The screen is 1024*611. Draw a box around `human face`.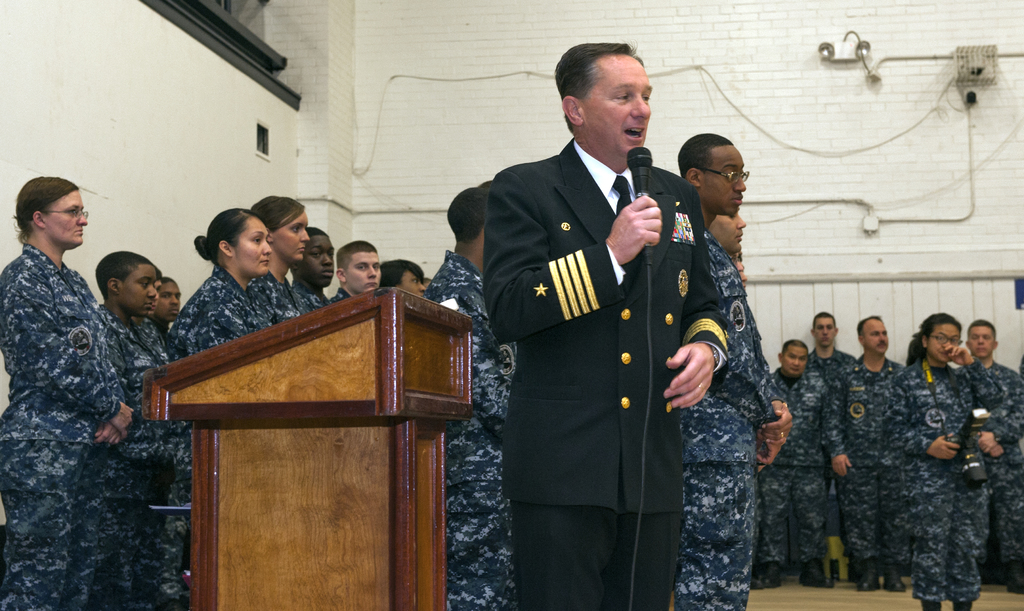
bbox=[40, 190, 83, 252].
